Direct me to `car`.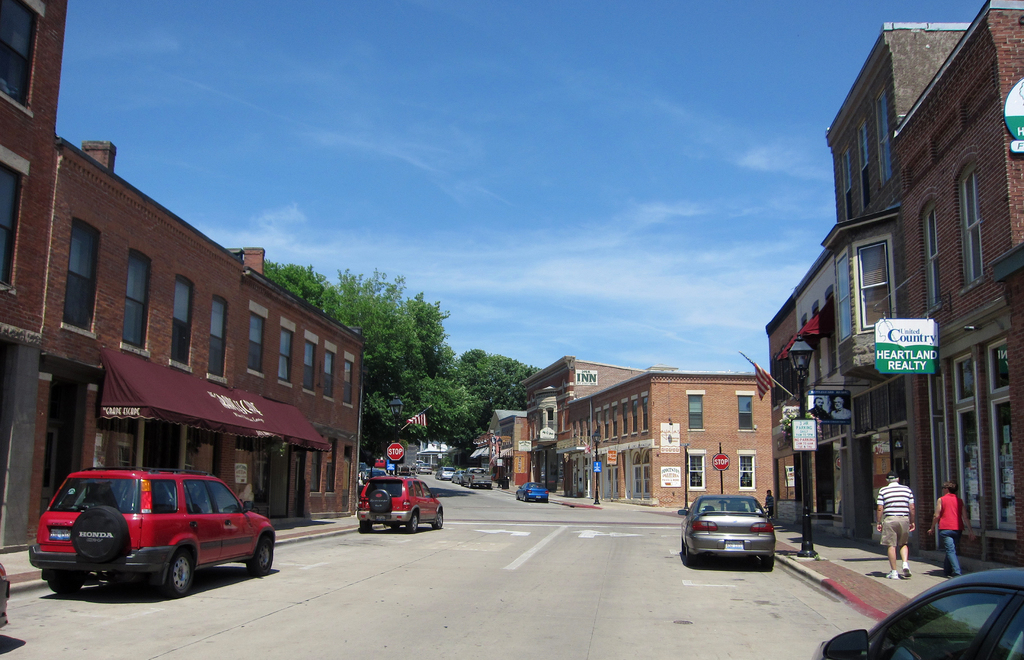
Direction: box=[674, 493, 775, 567].
